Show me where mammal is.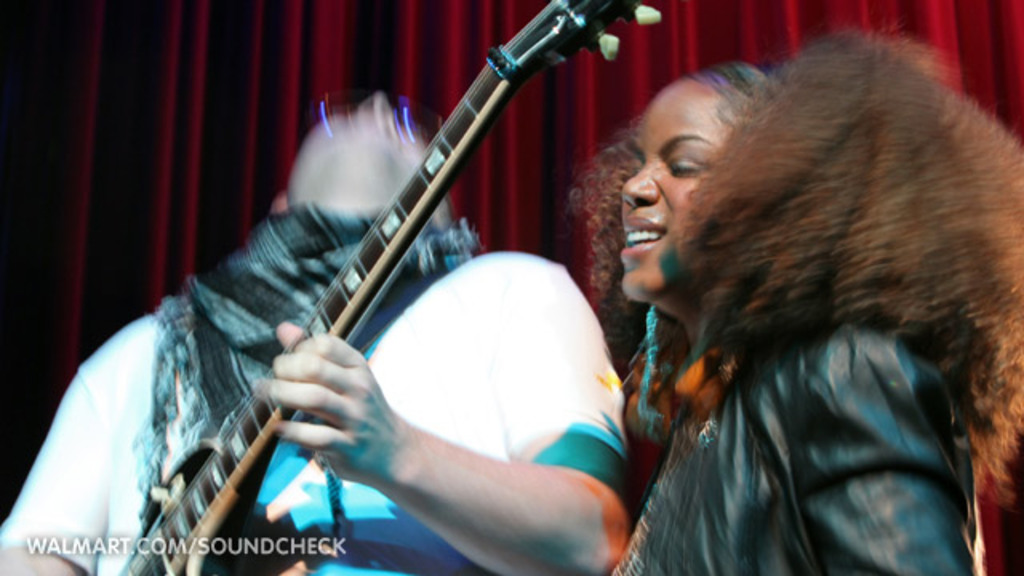
mammal is at region(574, 58, 818, 478).
